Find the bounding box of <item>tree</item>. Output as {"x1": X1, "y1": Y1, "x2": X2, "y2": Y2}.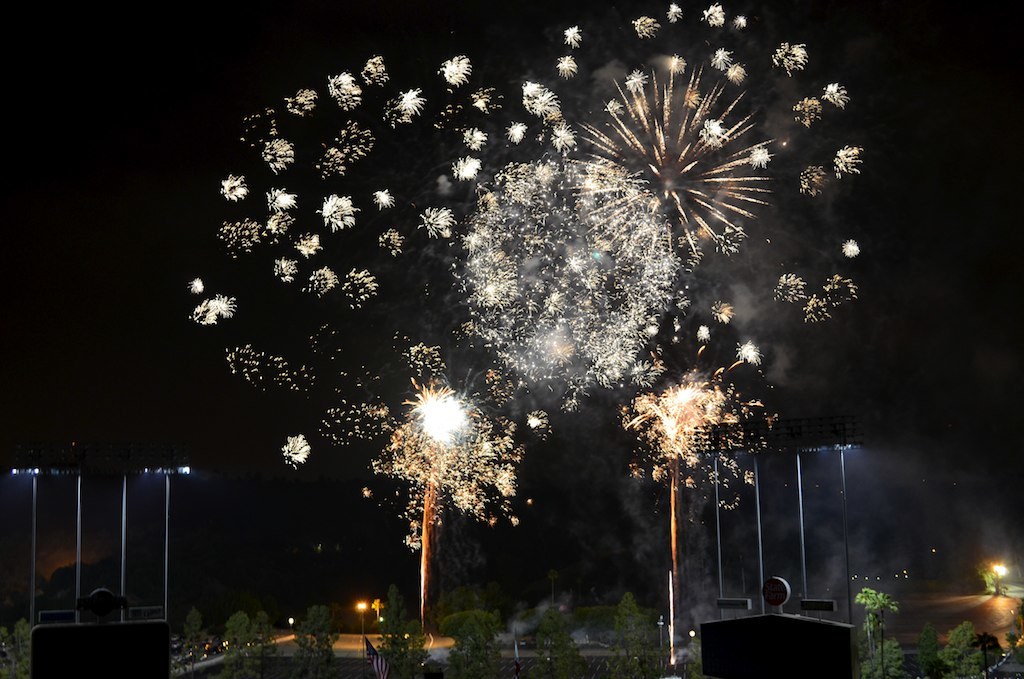
{"x1": 436, "y1": 604, "x2": 503, "y2": 678}.
